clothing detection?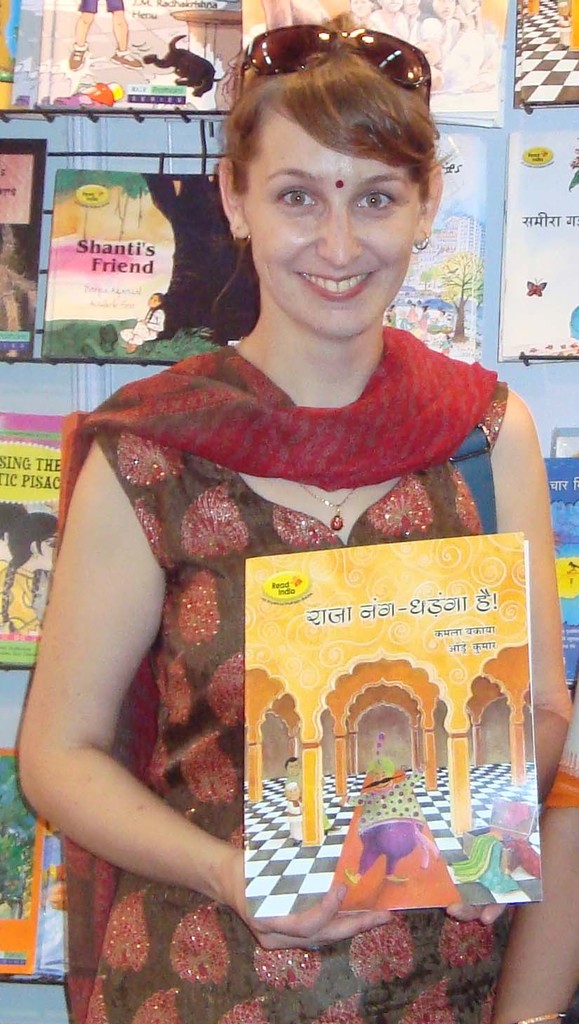
[75,0,124,13]
